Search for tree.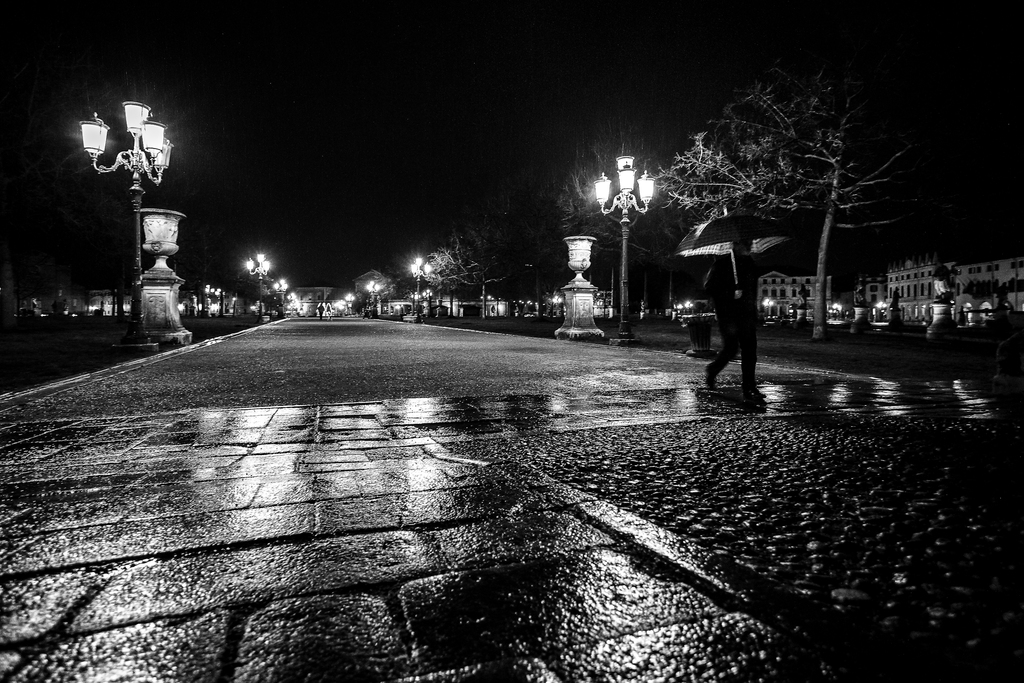
Found at pyautogui.locateOnScreen(554, 120, 666, 327).
